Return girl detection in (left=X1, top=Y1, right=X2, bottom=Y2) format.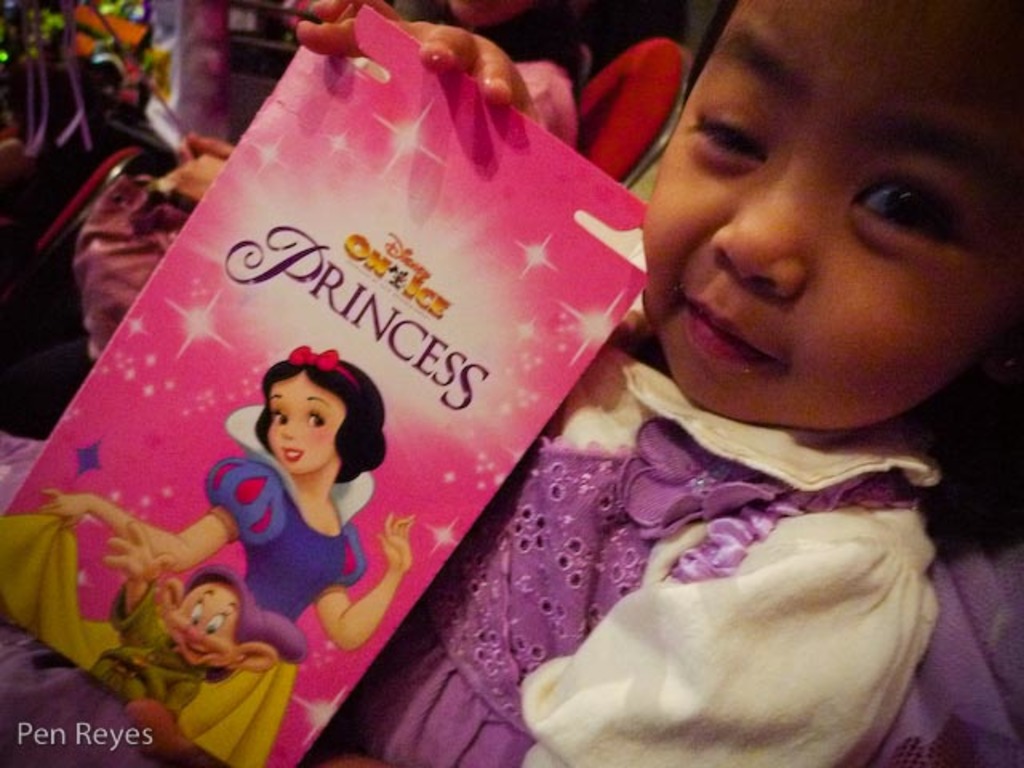
(left=0, top=350, right=411, bottom=765).
